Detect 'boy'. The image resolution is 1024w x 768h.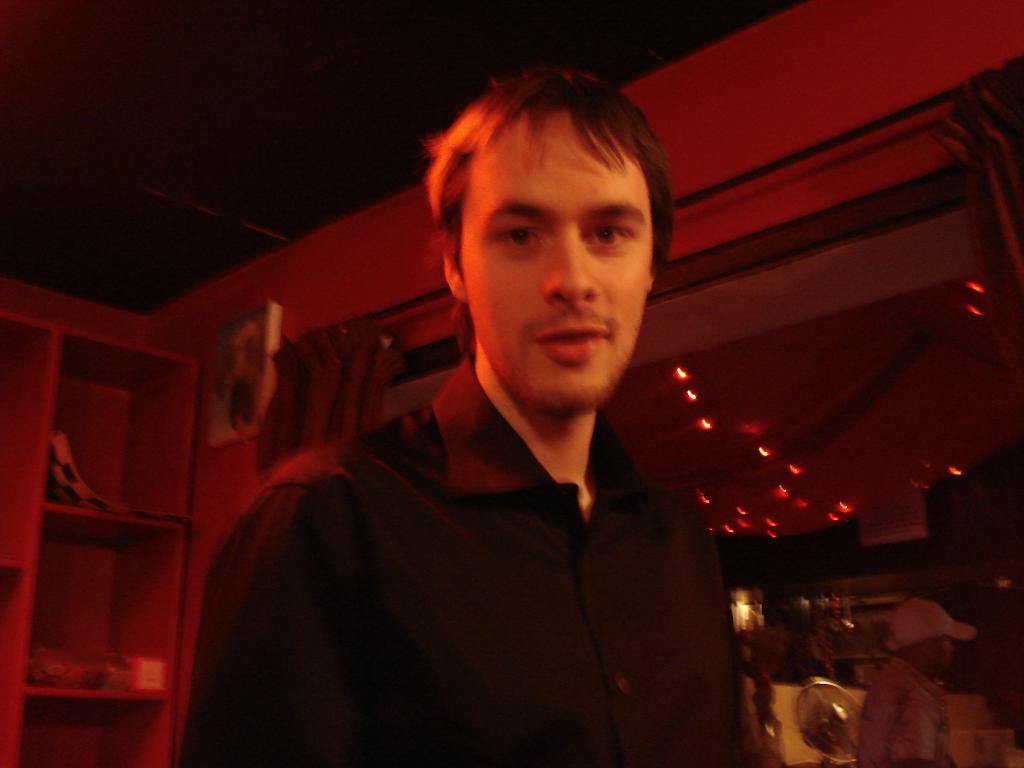
[166,72,922,760].
